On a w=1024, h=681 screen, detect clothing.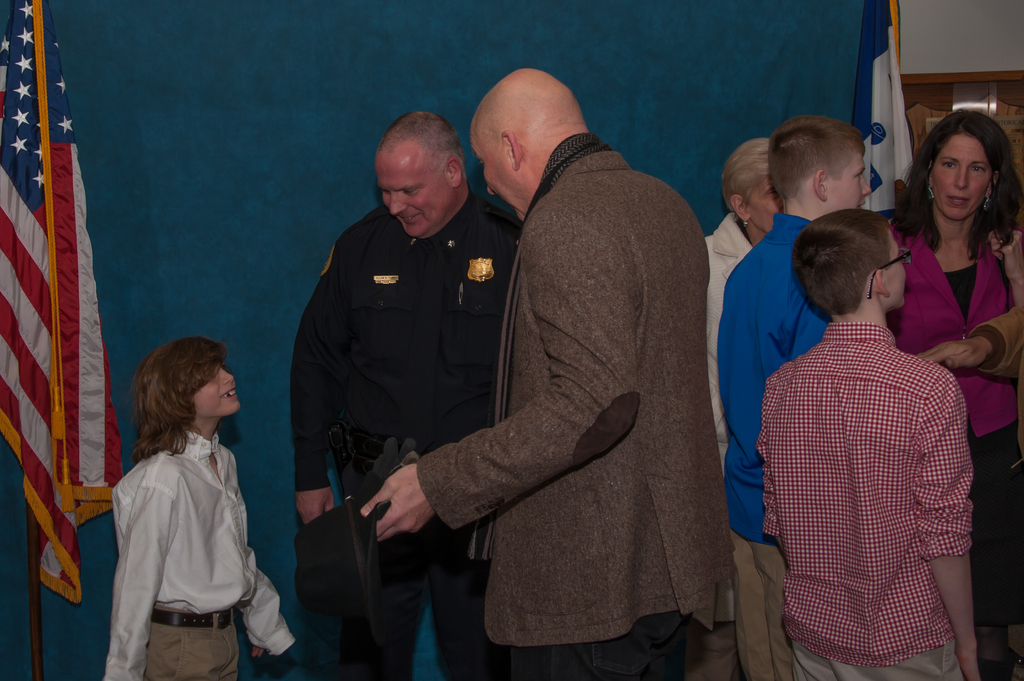
select_region(890, 216, 1023, 680).
